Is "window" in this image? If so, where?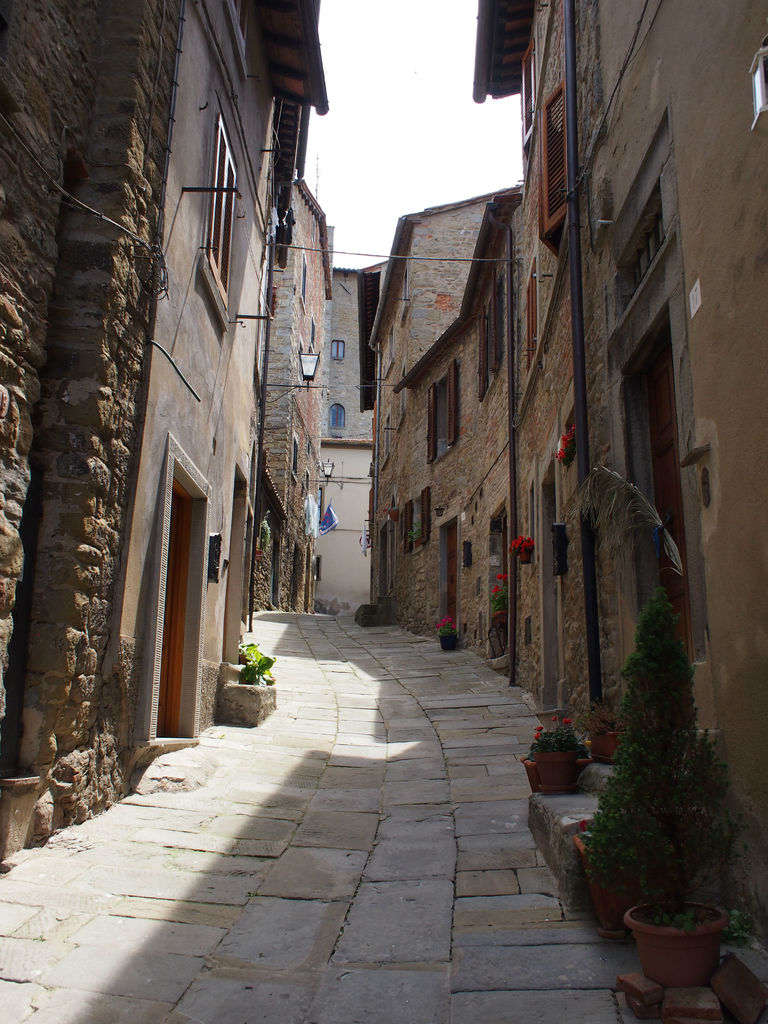
Yes, at box=[623, 212, 666, 316].
